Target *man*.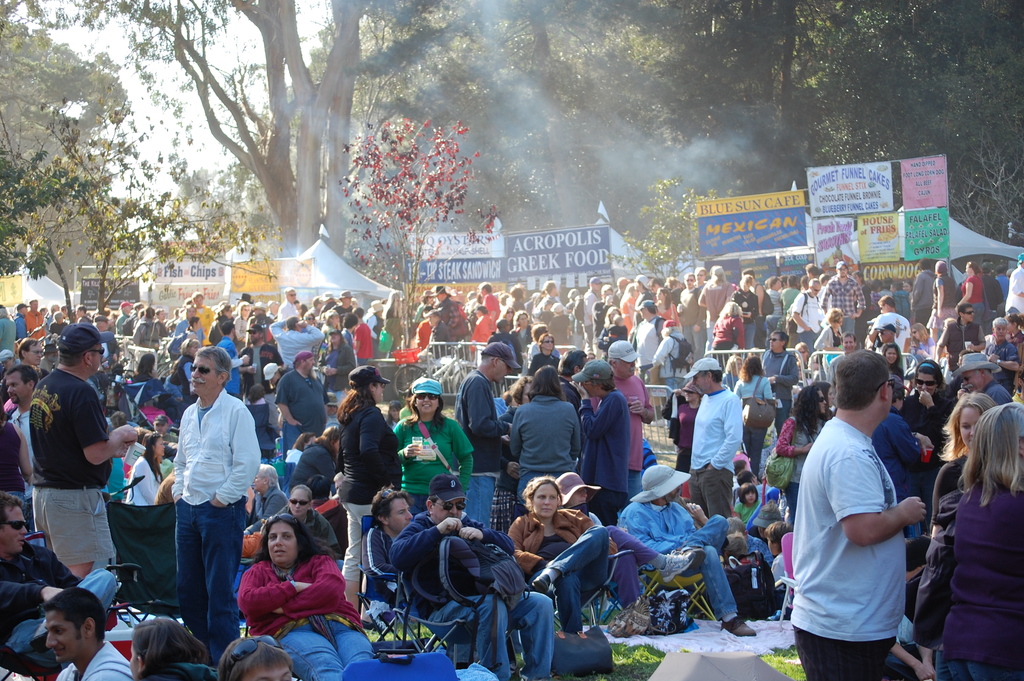
Target region: [819,261,868,345].
